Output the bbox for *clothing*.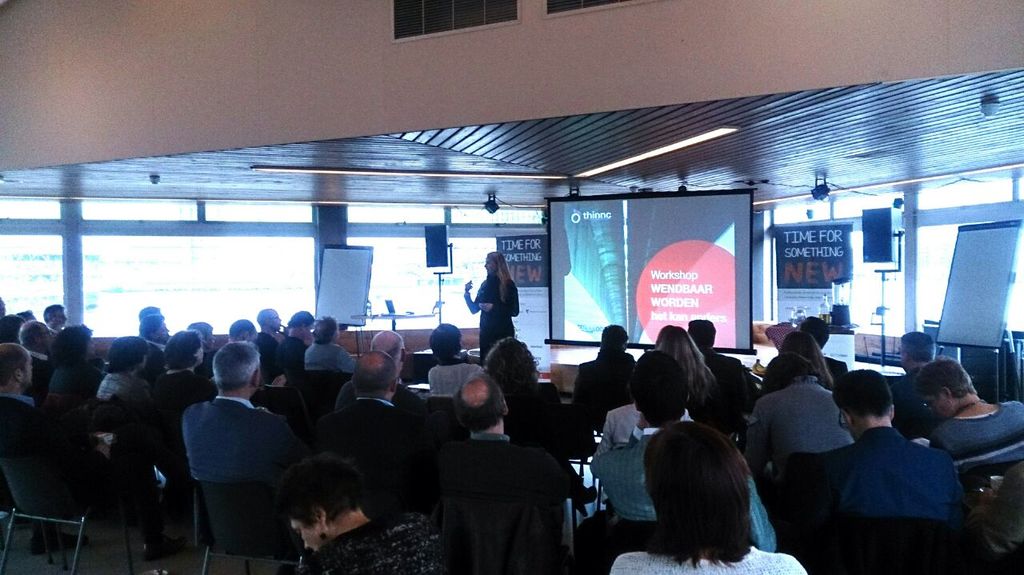
detection(273, 335, 307, 373).
